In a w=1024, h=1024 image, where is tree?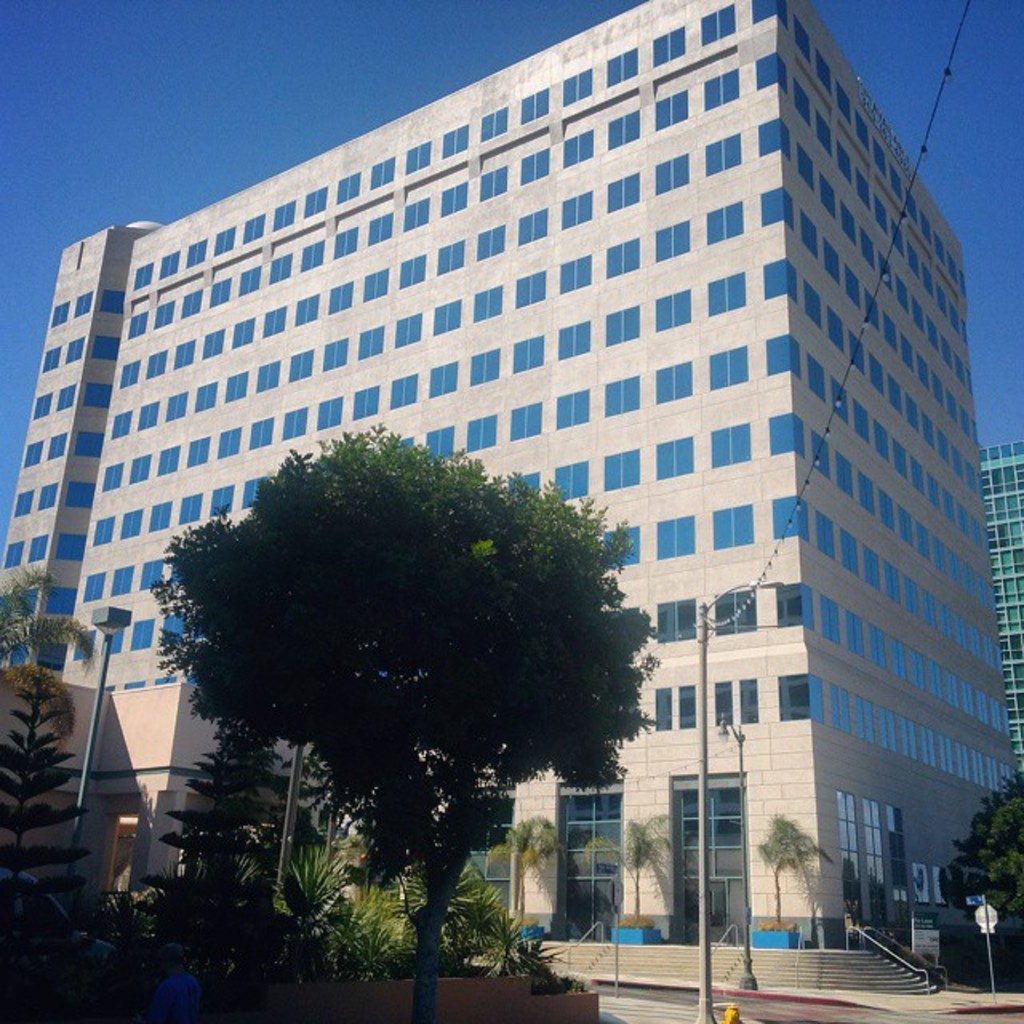
x1=752, y1=808, x2=832, y2=923.
